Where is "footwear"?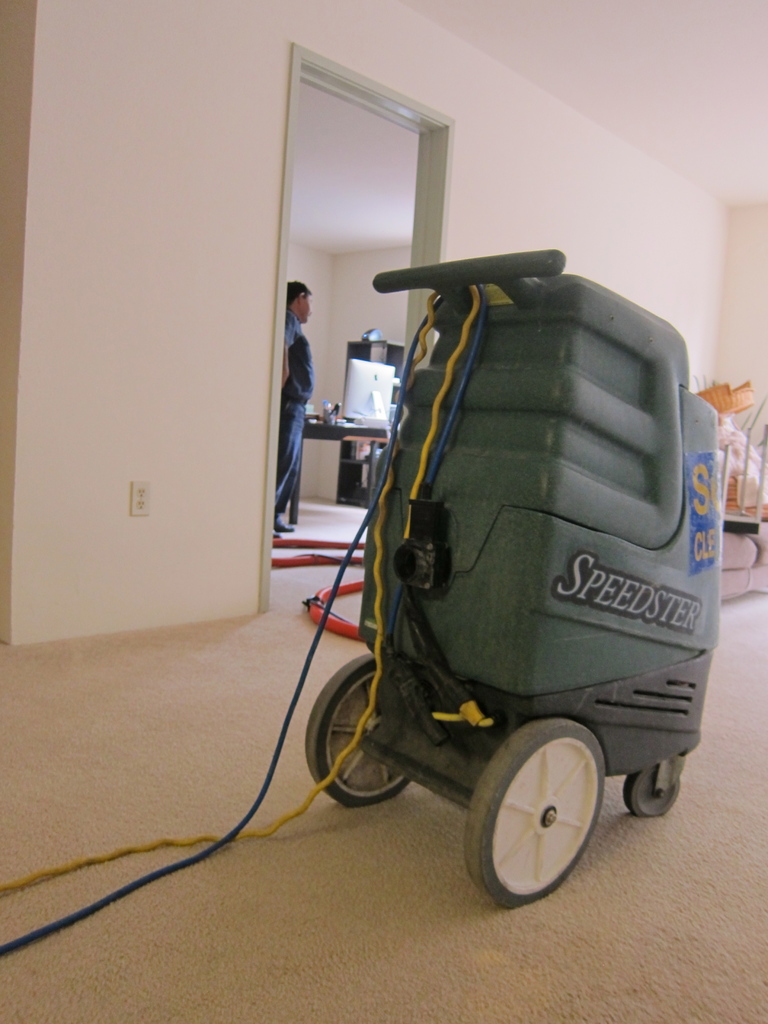
274:509:293:532.
